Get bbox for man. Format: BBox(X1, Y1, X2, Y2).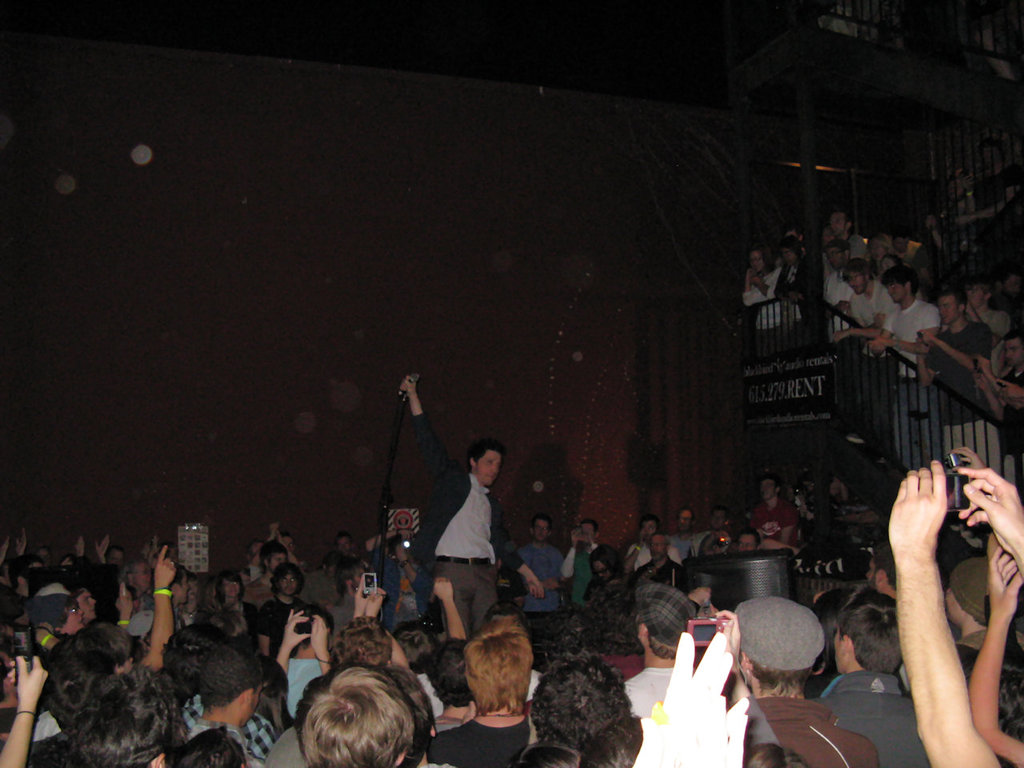
BBox(618, 511, 685, 570).
